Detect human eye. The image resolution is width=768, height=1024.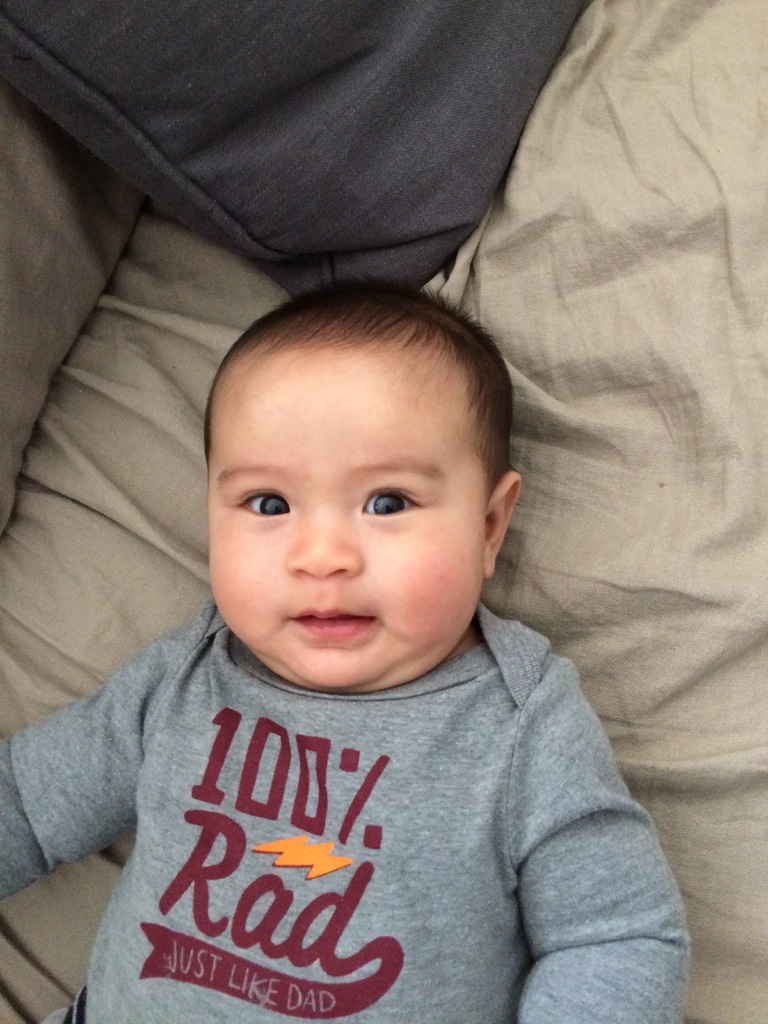
(x1=346, y1=472, x2=441, y2=526).
